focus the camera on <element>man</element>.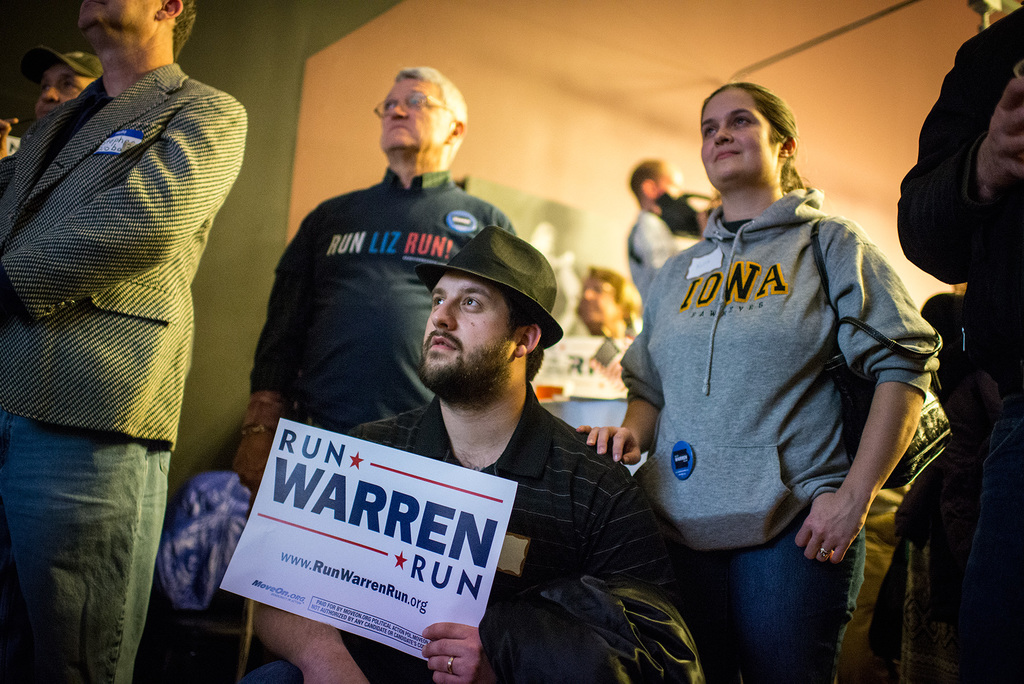
Focus region: 0/37/110/164.
